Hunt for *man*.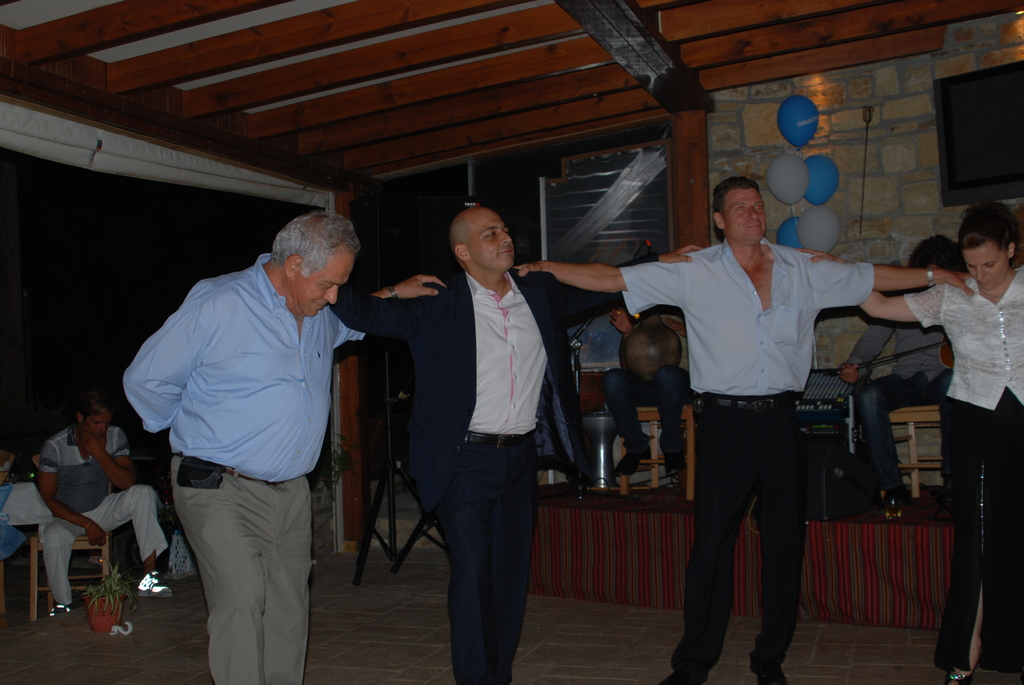
Hunted down at 337/200/706/684.
